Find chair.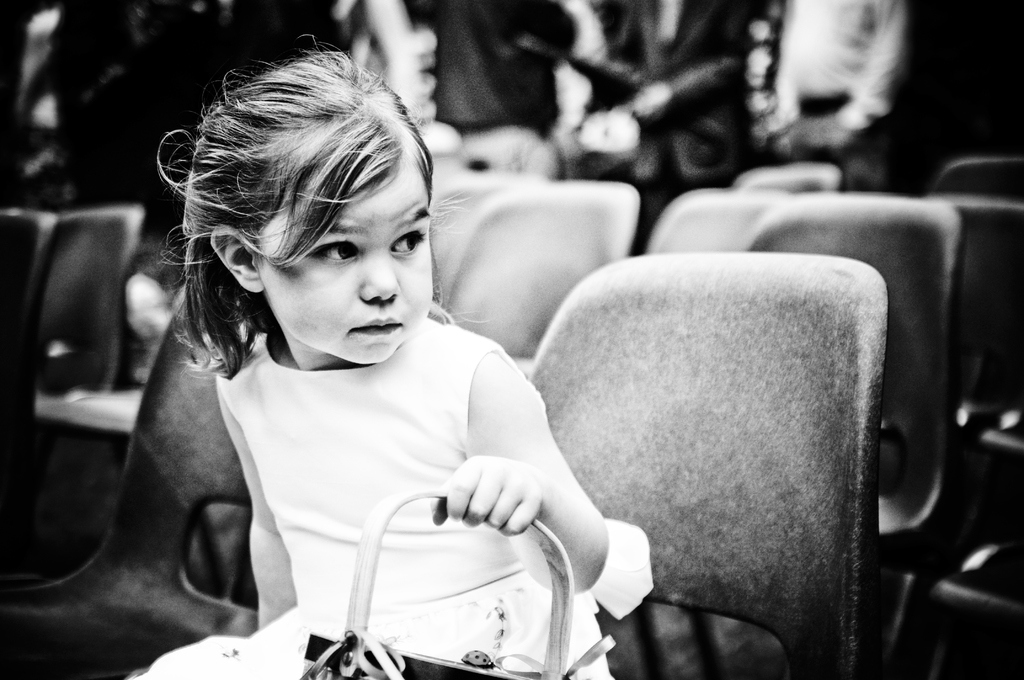
{"left": 28, "top": 211, "right": 147, "bottom": 405}.
